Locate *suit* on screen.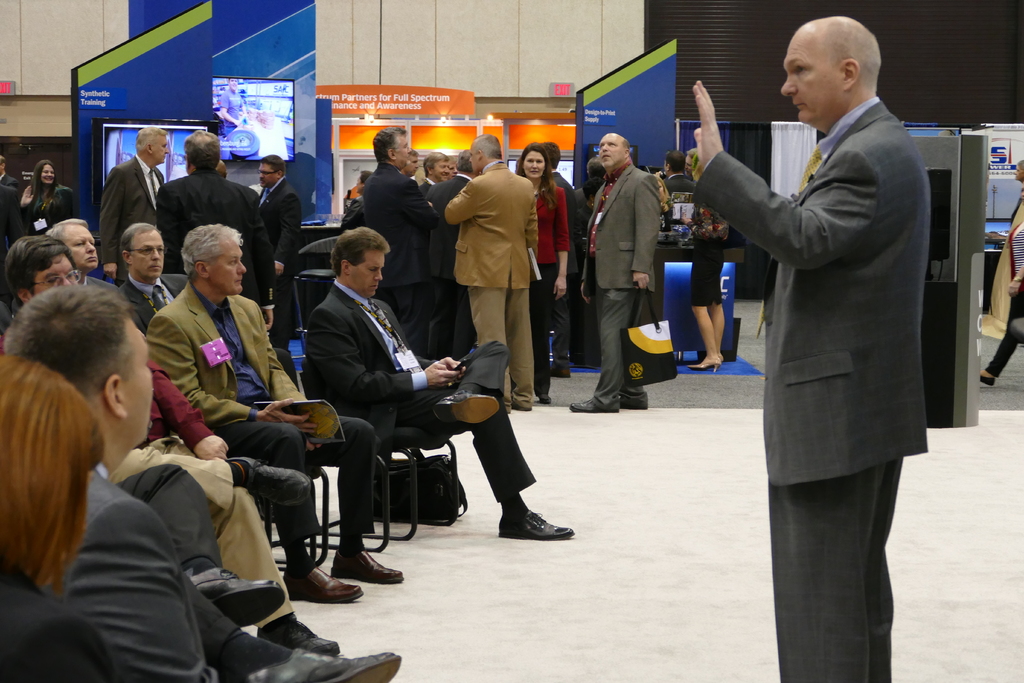
On screen at crop(541, 169, 568, 392).
